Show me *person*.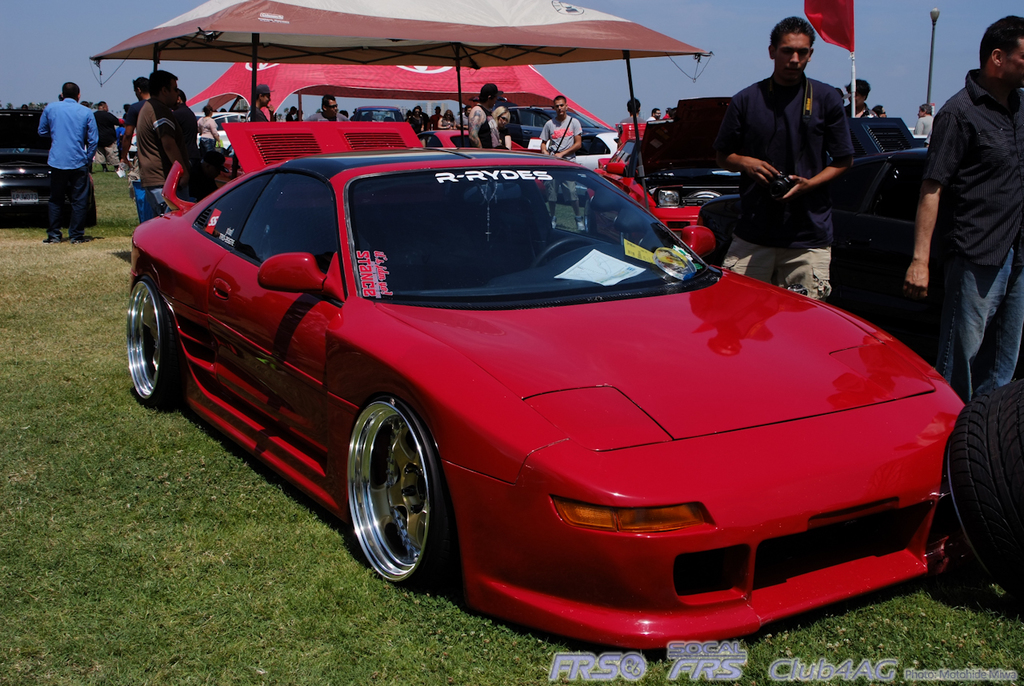
*person* is here: locate(137, 72, 205, 217).
